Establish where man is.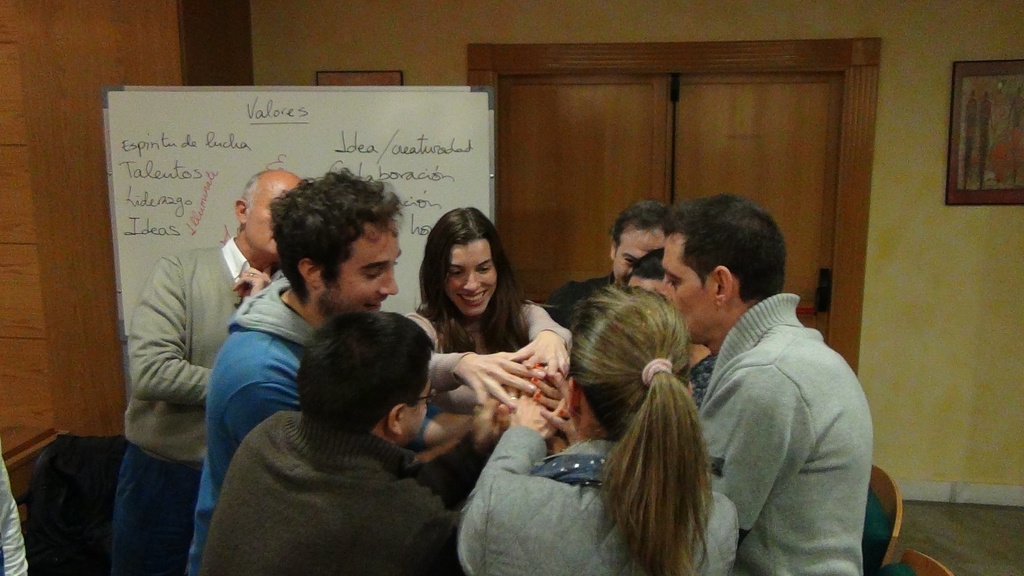
Established at pyautogui.locateOnScreen(200, 311, 515, 575).
